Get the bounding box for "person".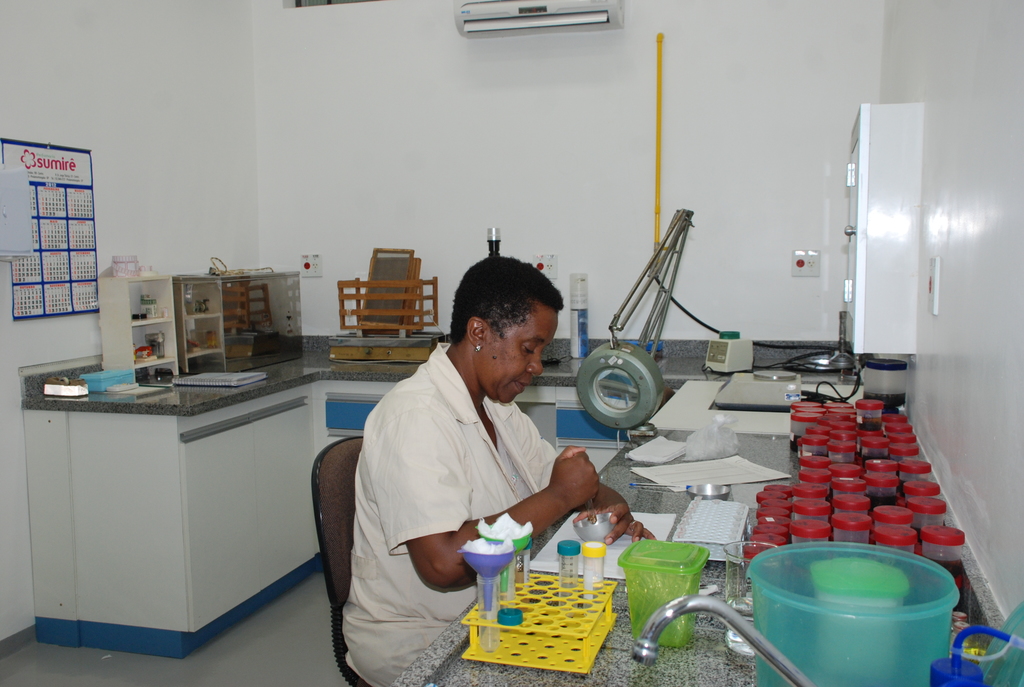
[x1=340, y1=251, x2=652, y2=686].
